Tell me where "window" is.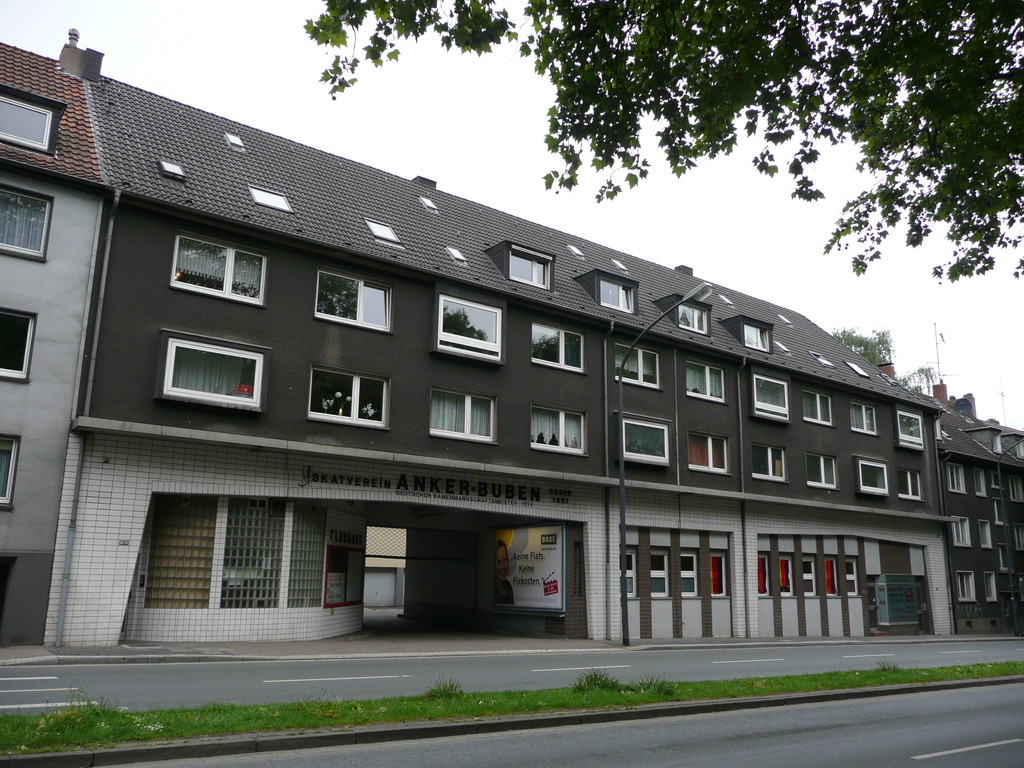
"window" is at (985,573,991,598).
